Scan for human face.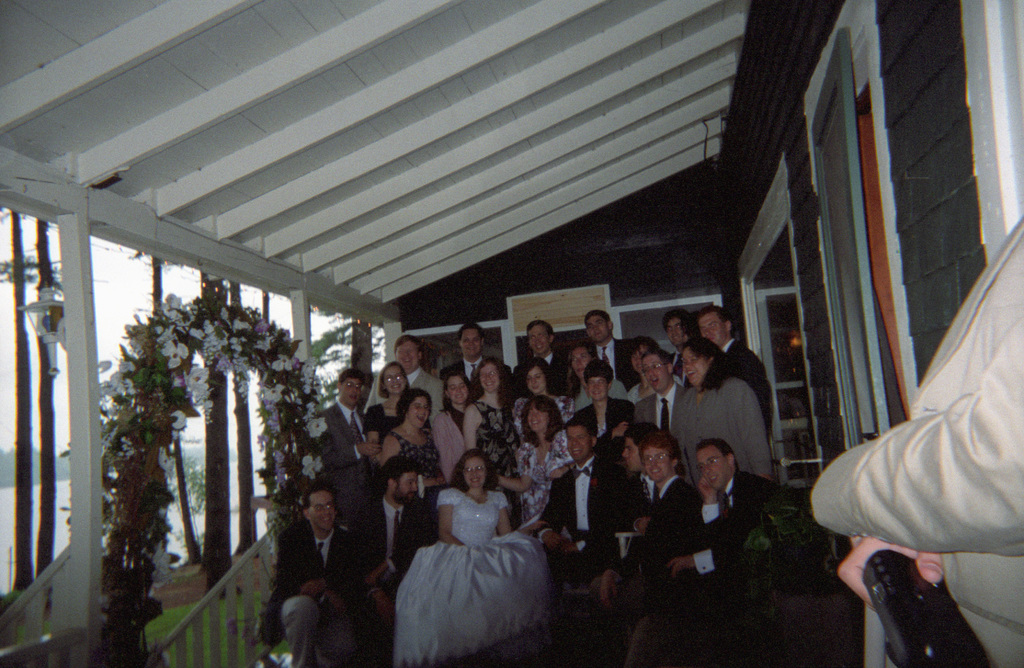
Scan result: (left=639, top=355, right=670, bottom=396).
